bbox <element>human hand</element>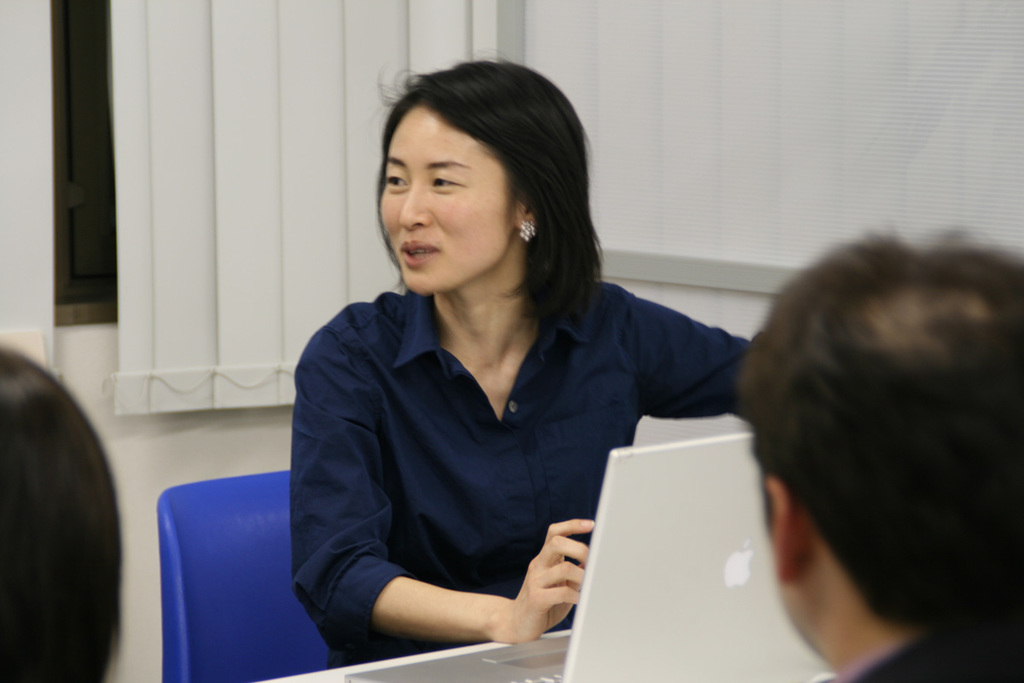
(513,539,593,642)
